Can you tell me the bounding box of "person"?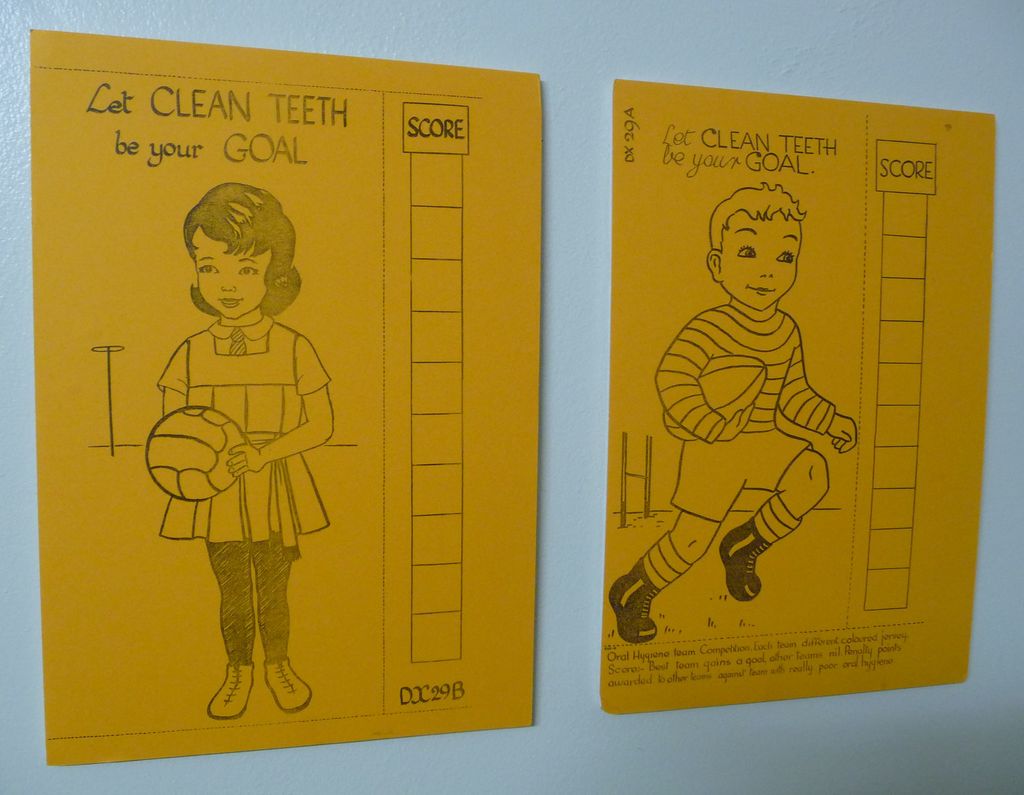
{"left": 612, "top": 188, "right": 854, "bottom": 641}.
